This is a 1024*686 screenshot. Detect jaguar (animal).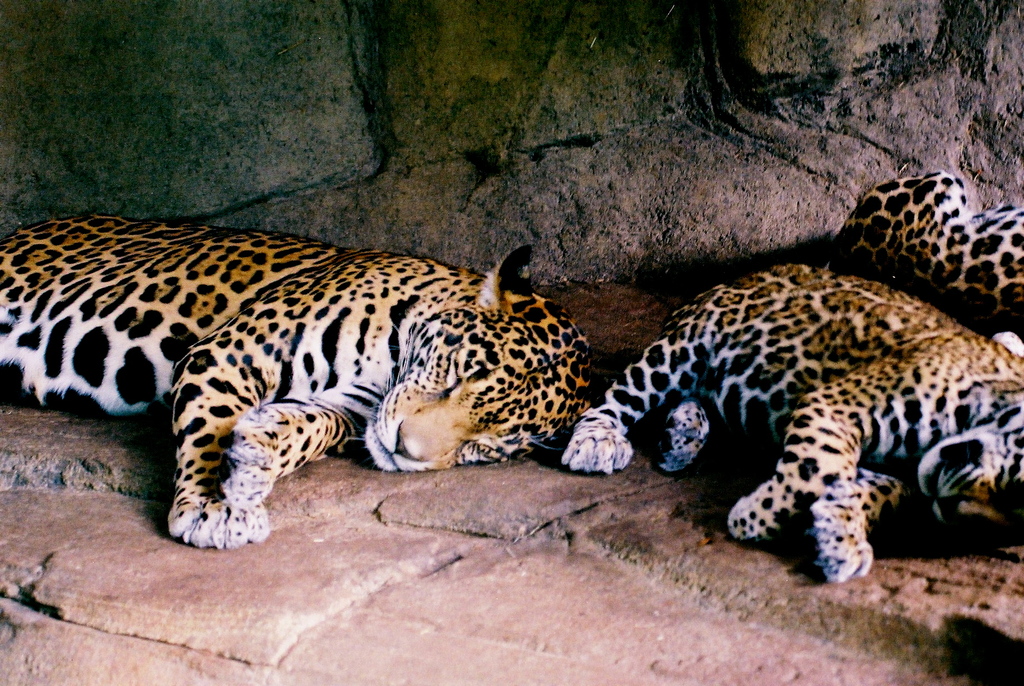
bbox(561, 264, 1023, 588).
